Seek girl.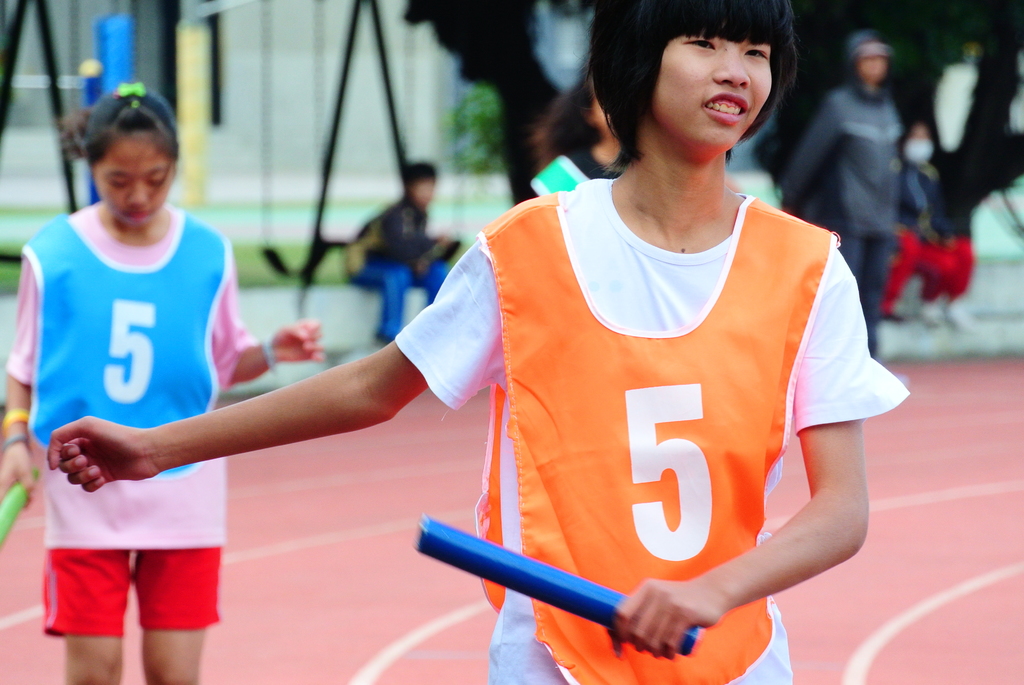
Rect(0, 79, 326, 684).
